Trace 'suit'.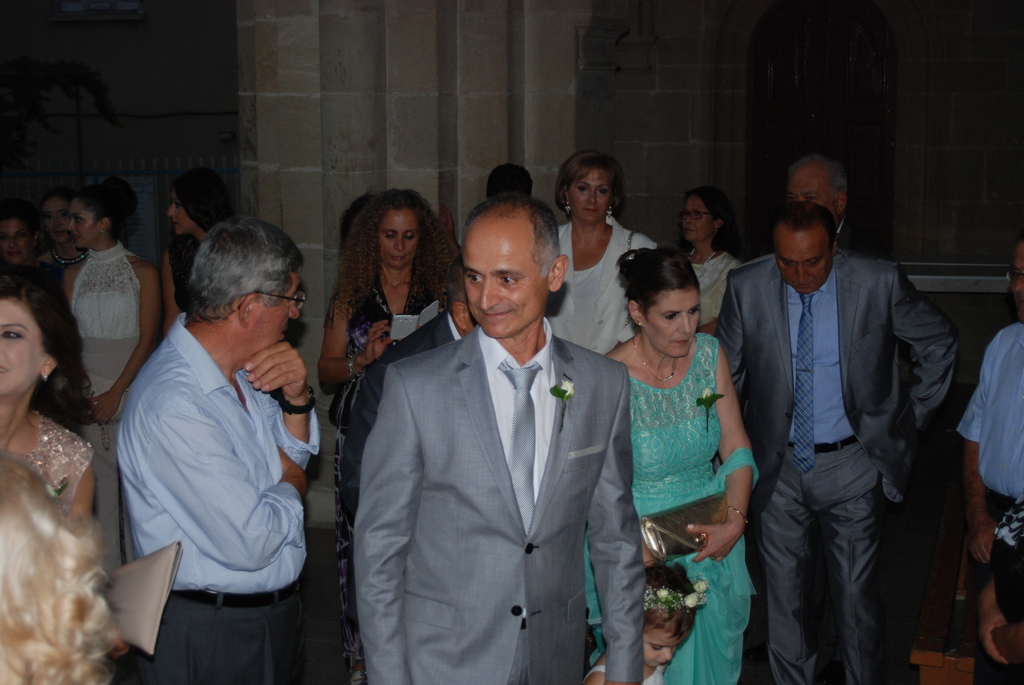
Traced to 714, 253, 960, 684.
